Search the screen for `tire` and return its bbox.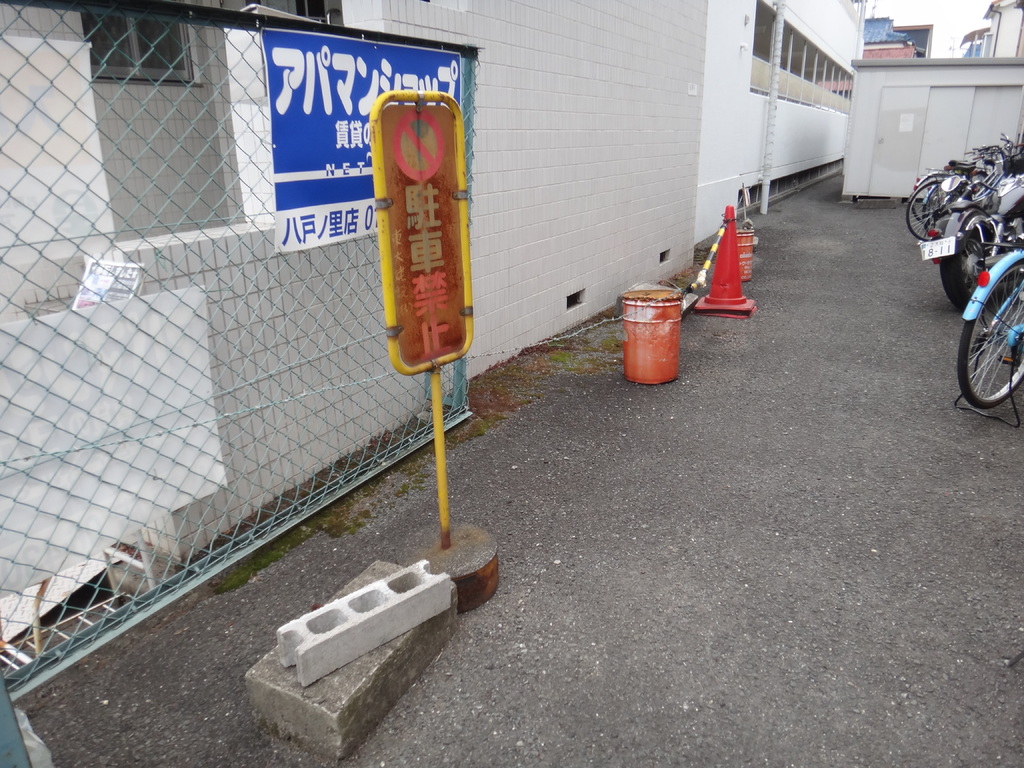
Found: (924,185,948,220).
